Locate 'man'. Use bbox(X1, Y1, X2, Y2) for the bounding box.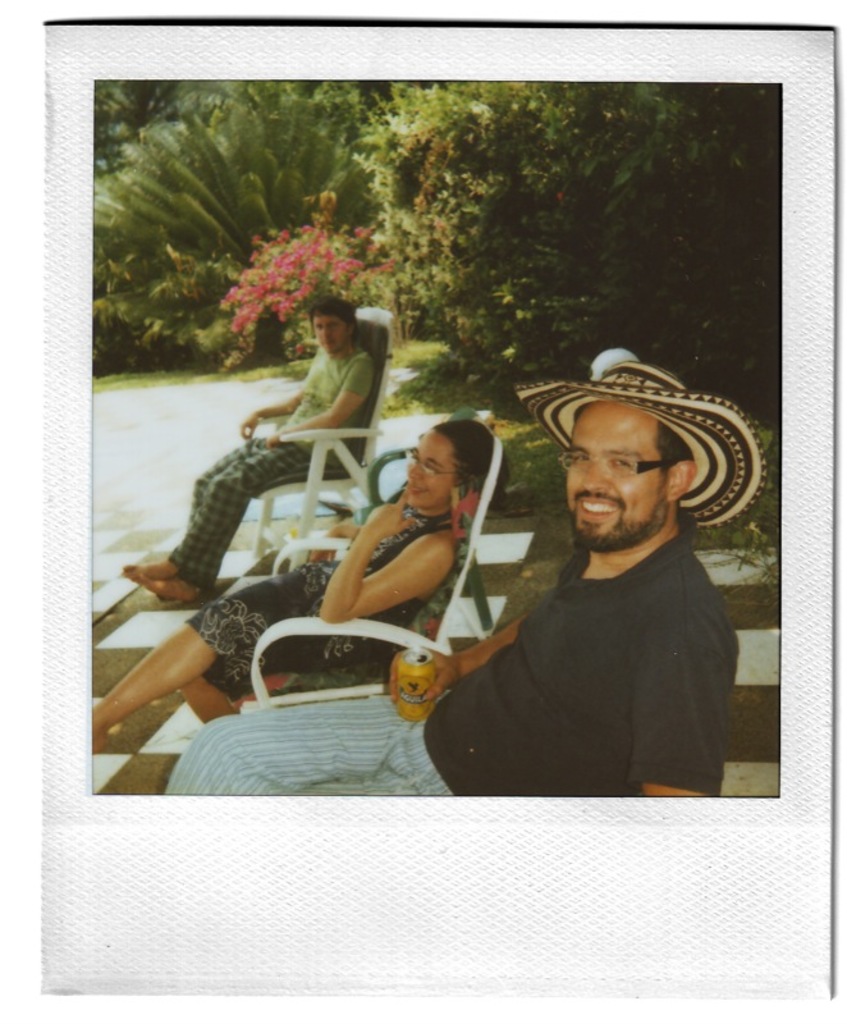
bbox(129, 297, 372, 605).
